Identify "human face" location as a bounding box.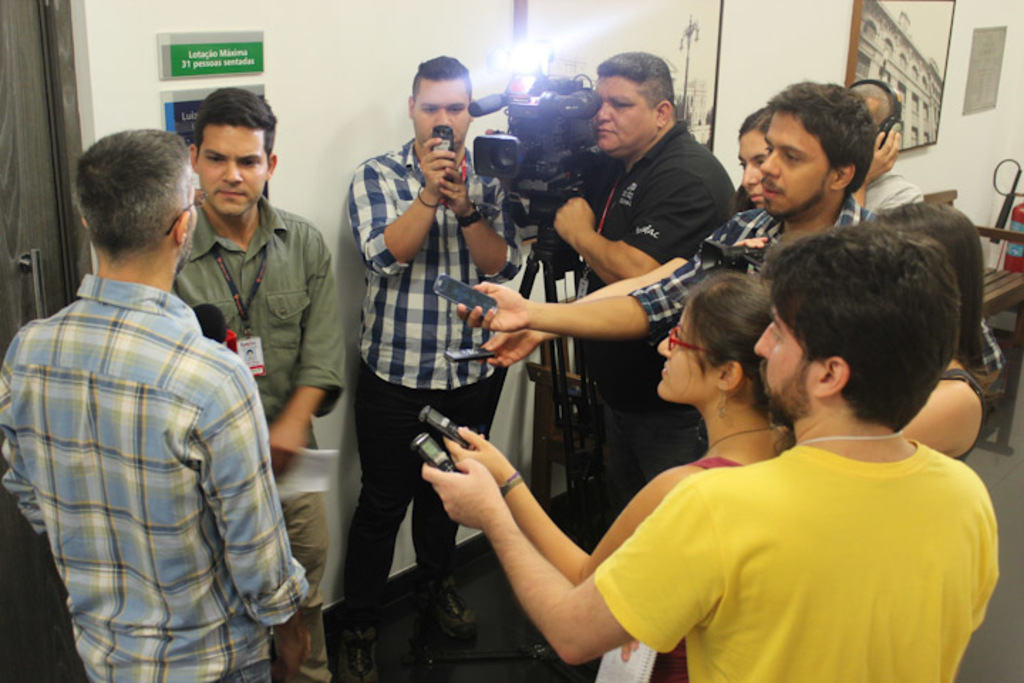
box(754, 309, 821, 404).
